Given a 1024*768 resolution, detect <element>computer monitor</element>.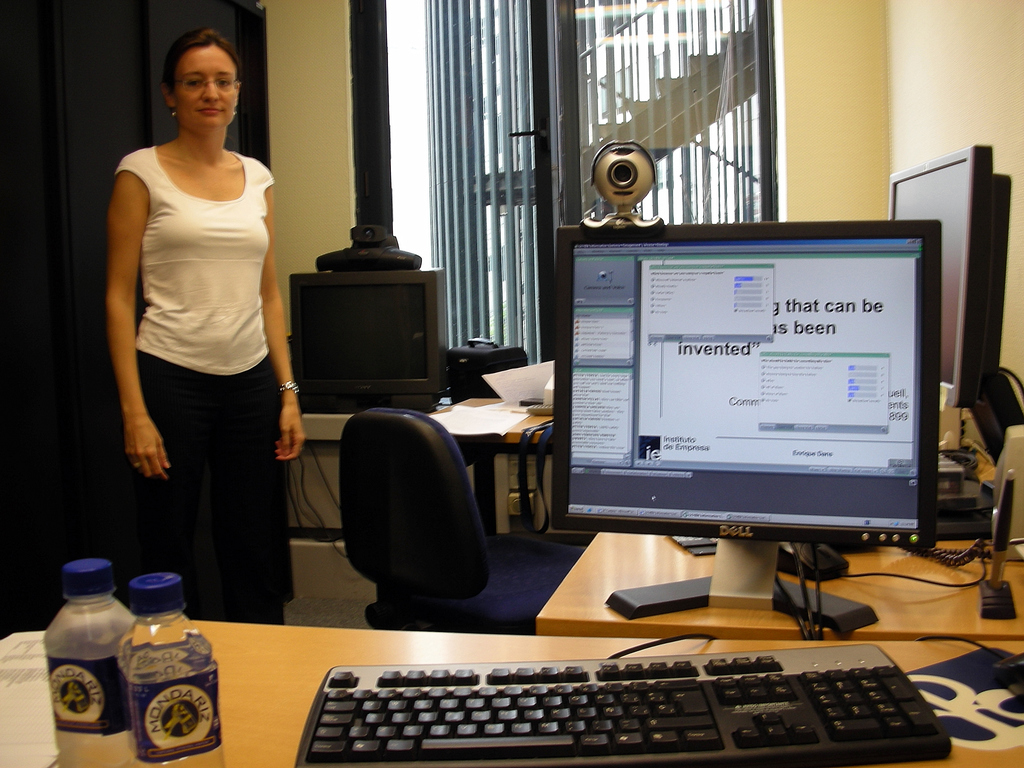
<region>541, 217, 957, 634</region>.
